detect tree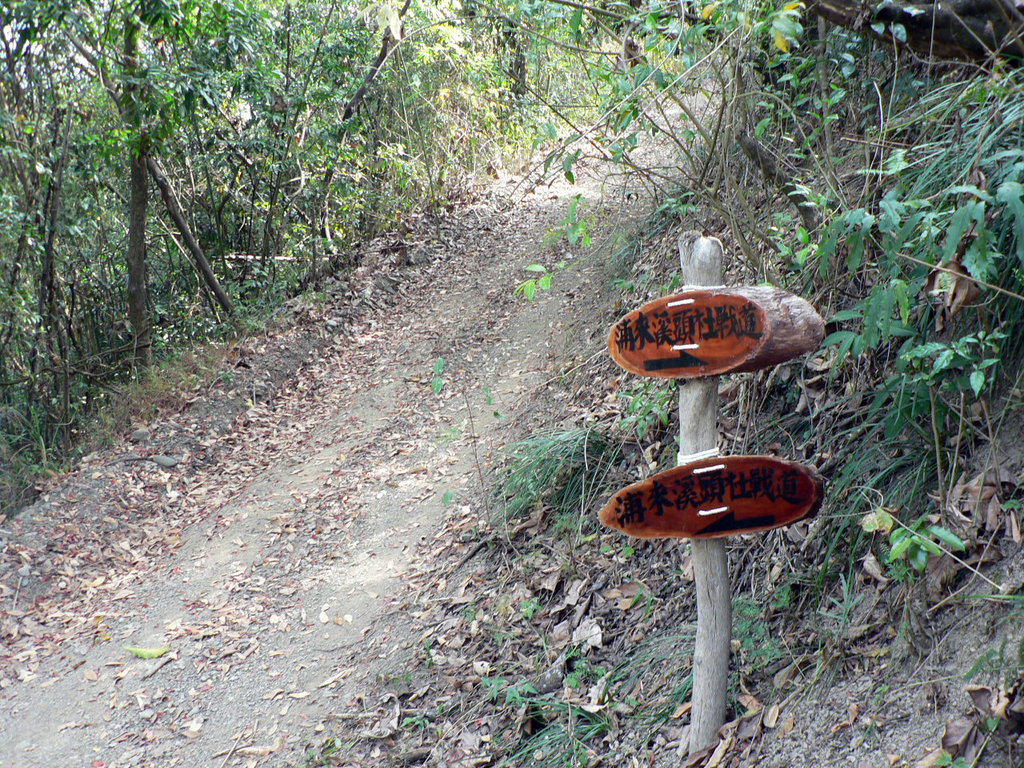
[0,0,712,386]
